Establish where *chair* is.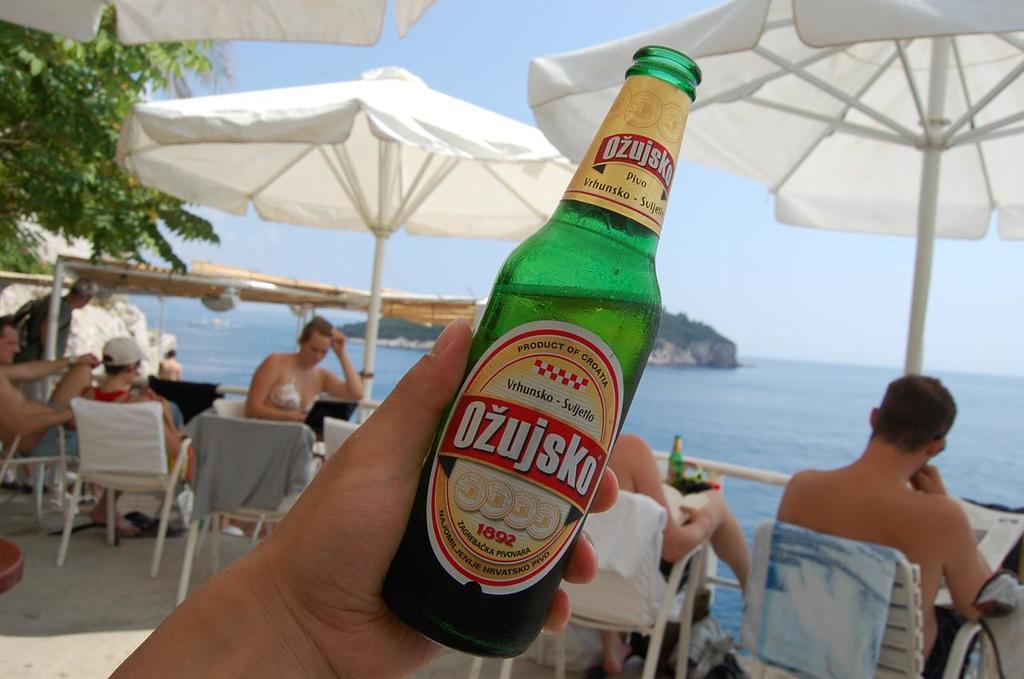
Established at 499 489 710 678.
